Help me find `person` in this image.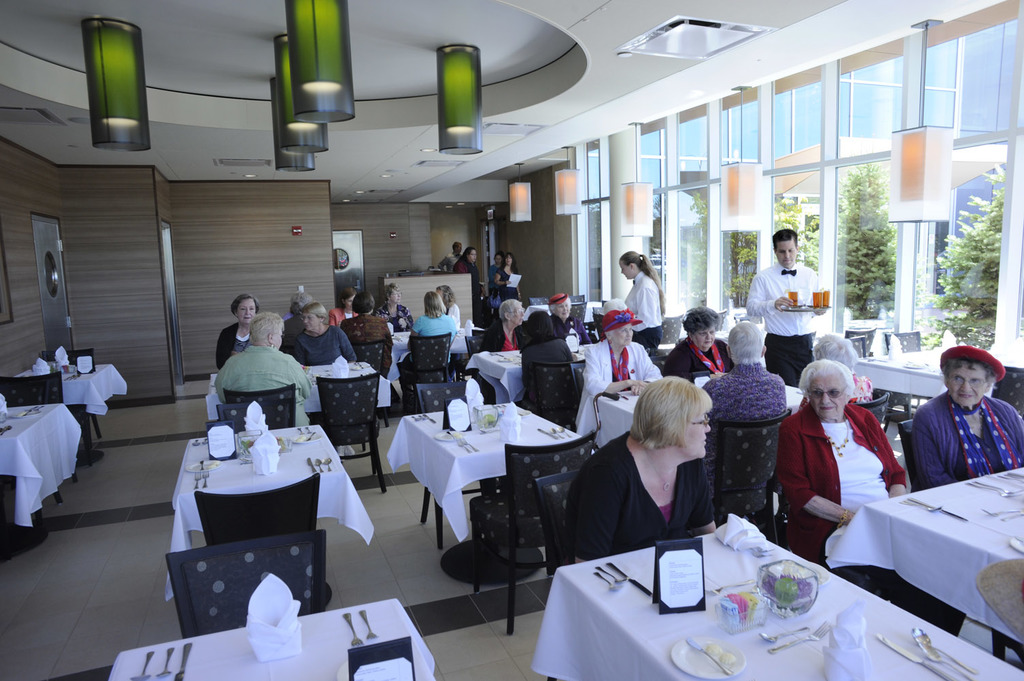
Found it: [left=213, top=294, right=258, bottom=369].
